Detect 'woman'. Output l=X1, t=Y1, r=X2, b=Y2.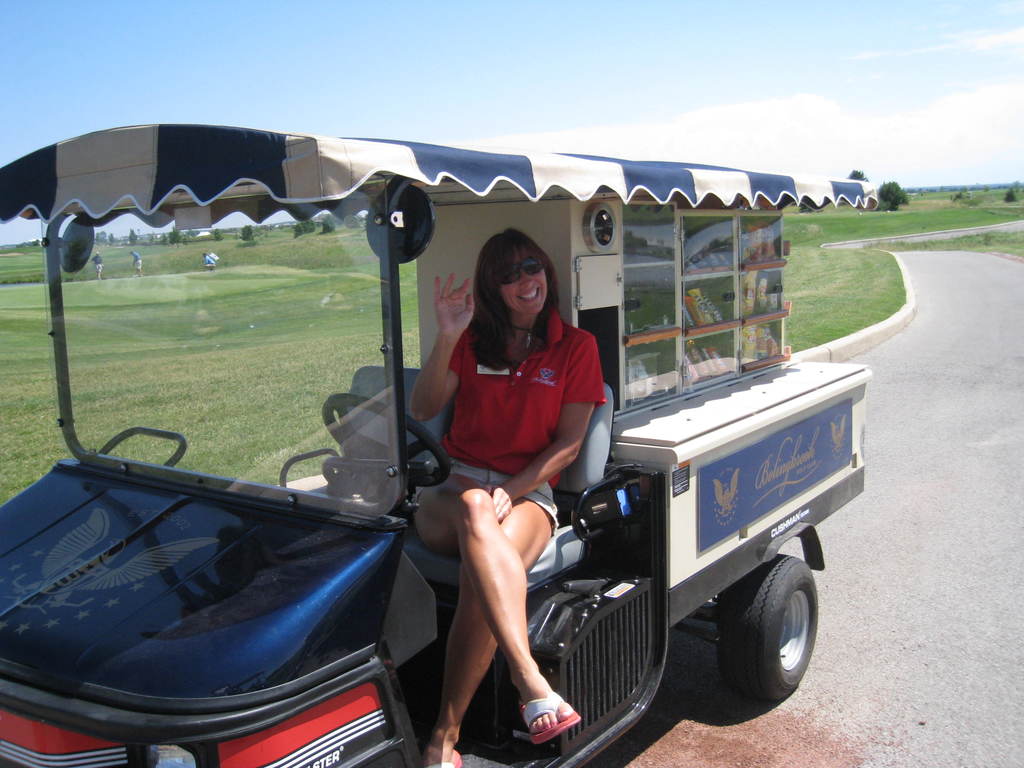
l=415, t=193, r=615, b=751.
